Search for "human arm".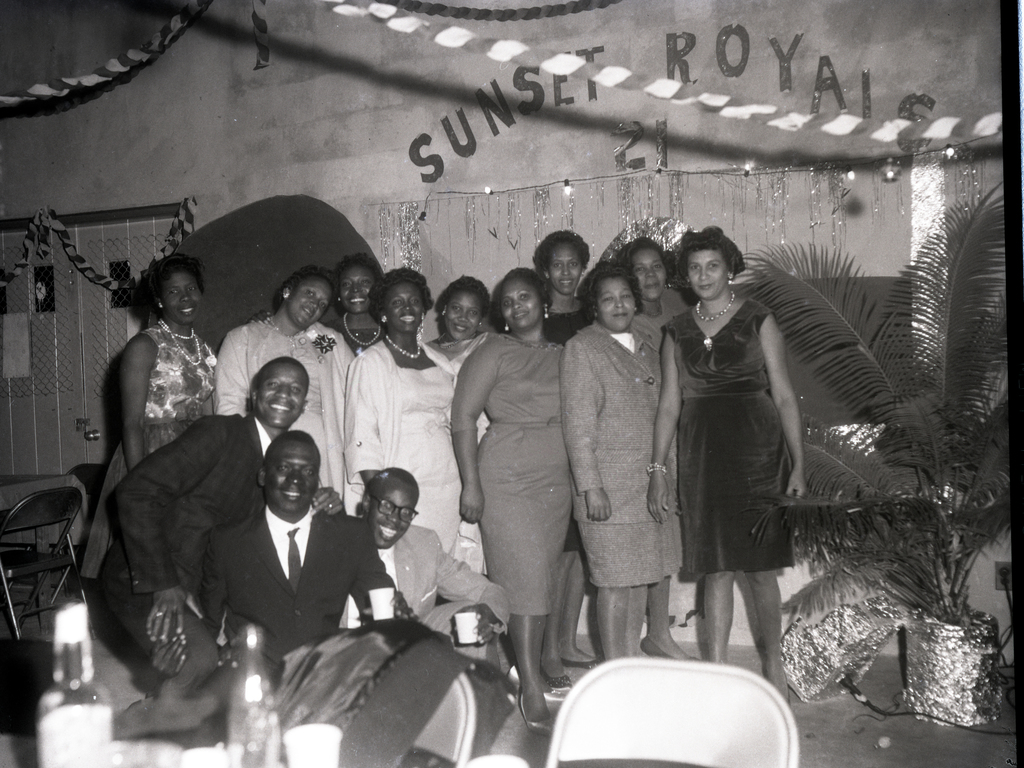
Found at [left=111, top=415, right=211, bottom=648].
